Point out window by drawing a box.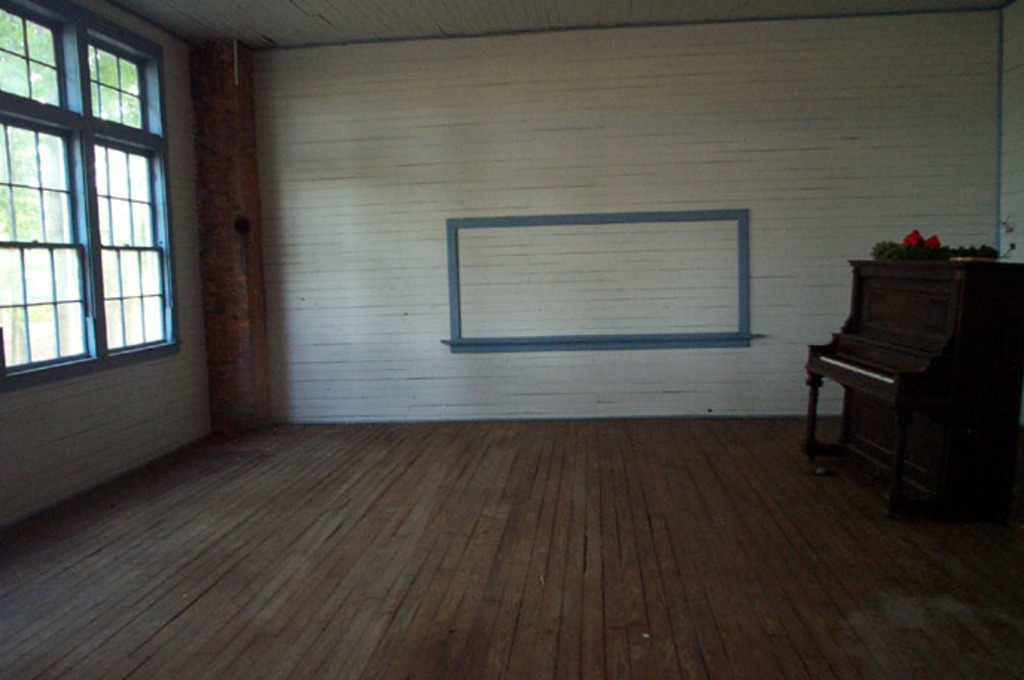
crop(27, 58, 164, 384).
